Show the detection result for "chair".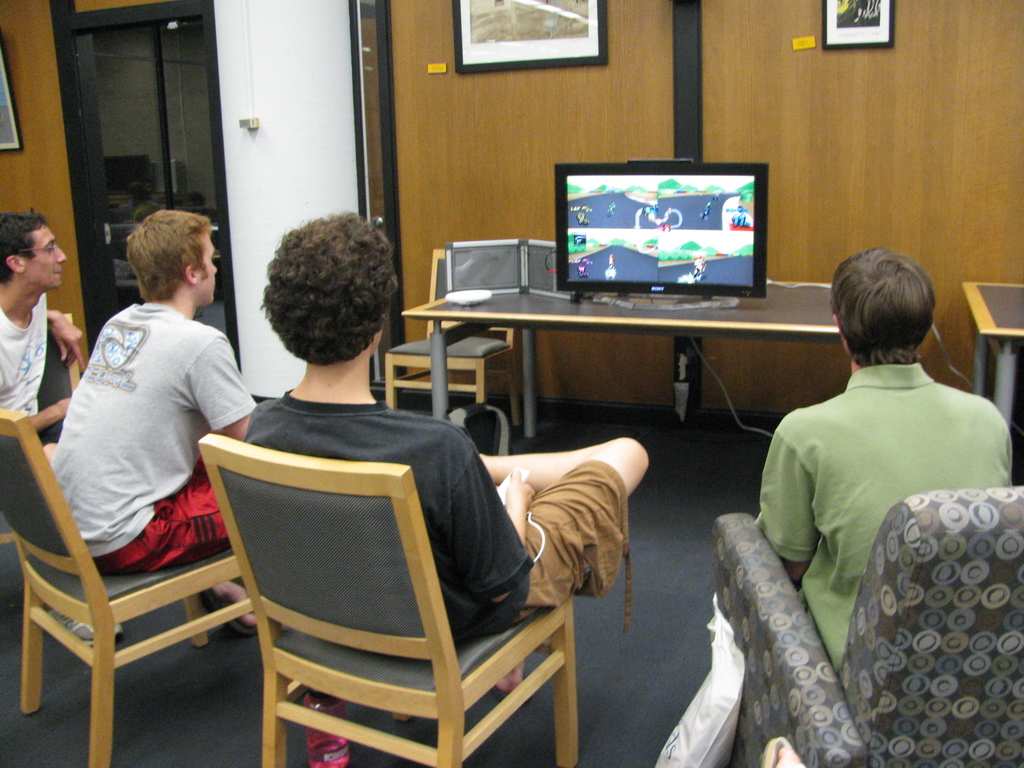
select_region(382, 244, 518, 423).
